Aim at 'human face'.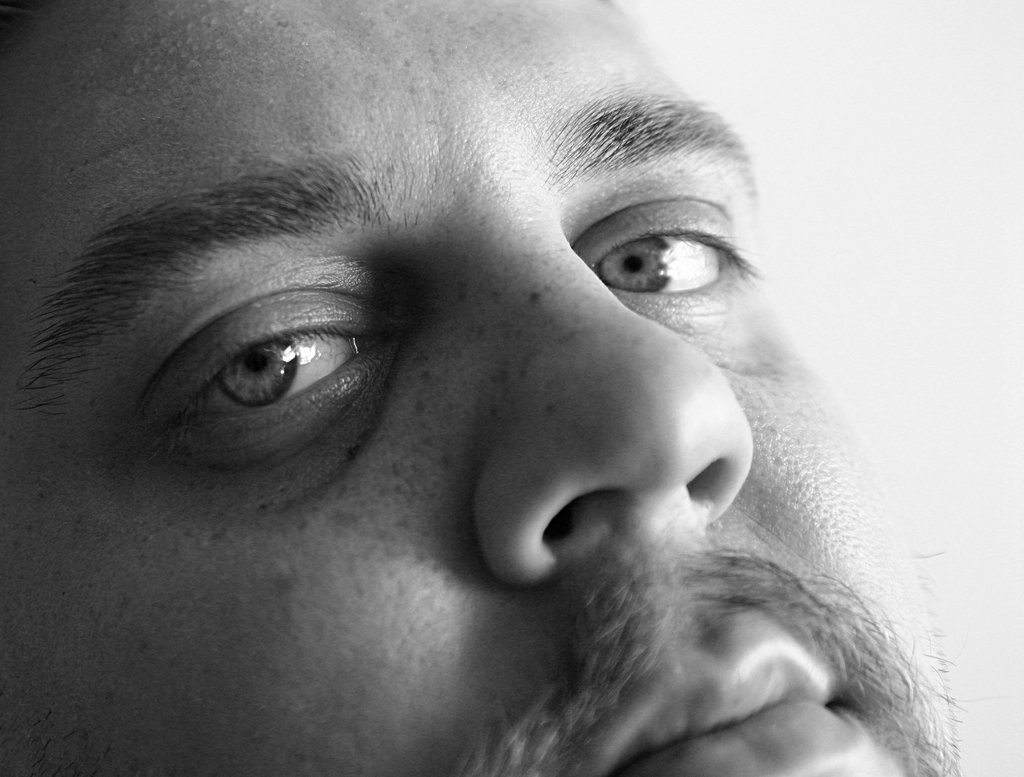
Aimed at 0:0:959:776.
